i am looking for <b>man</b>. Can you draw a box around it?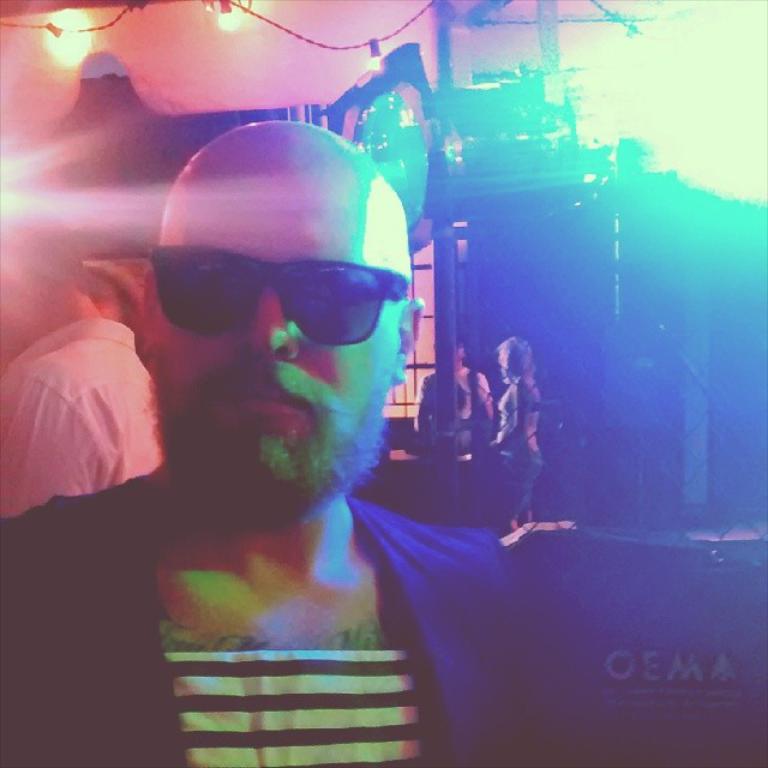
Sure, the bounding box is locate(0, 226, 168, 520).
